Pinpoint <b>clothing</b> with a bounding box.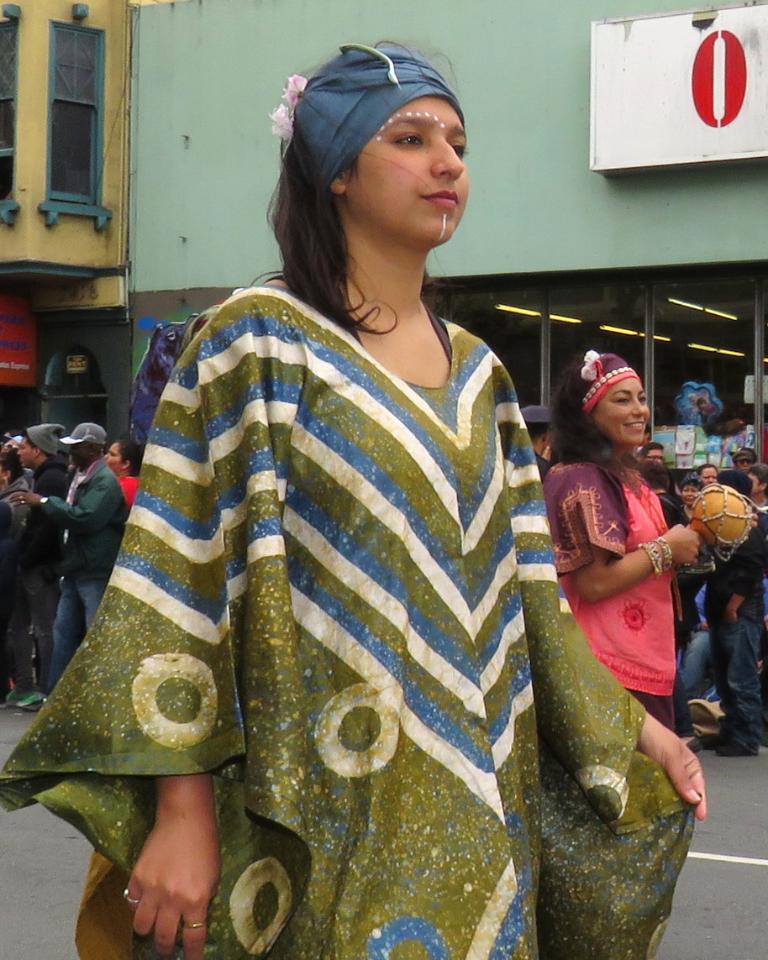
x1=39 y1=452 x2=125 y2=689.
